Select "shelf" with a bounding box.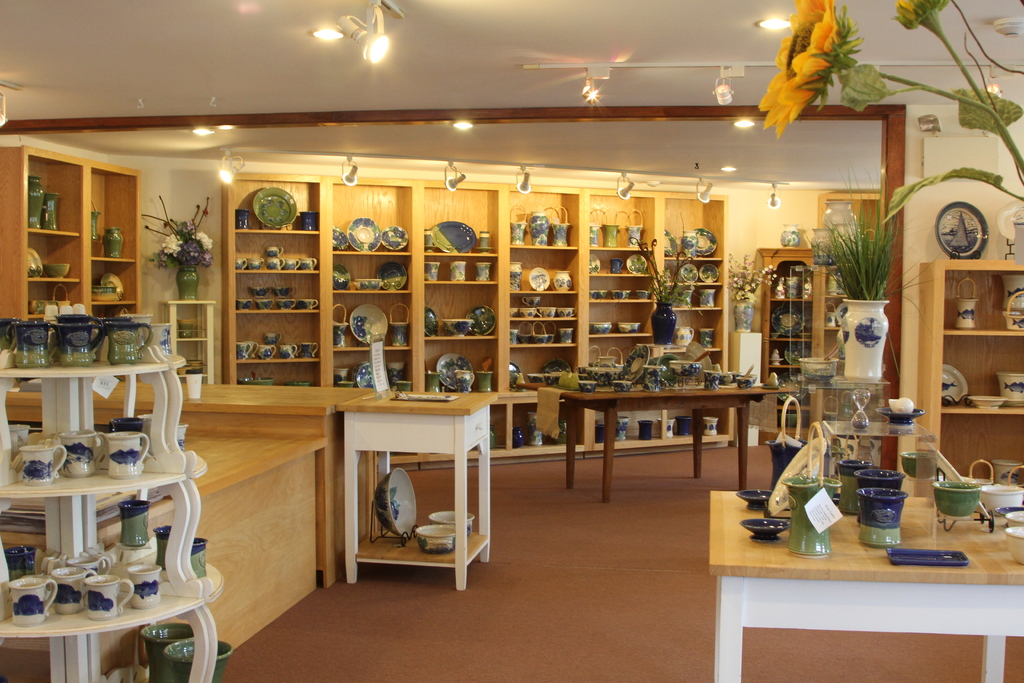
[x1=663, y1=256, x2=725, y2=286].
